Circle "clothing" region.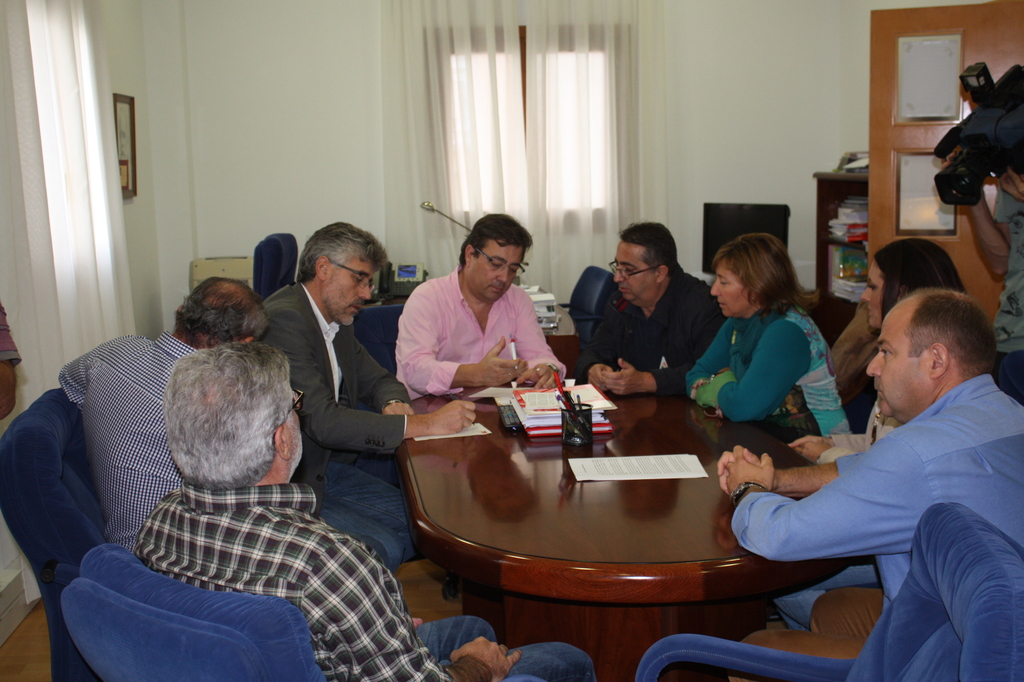
Region: (left=590, top=268, right=735, bottom=395).
